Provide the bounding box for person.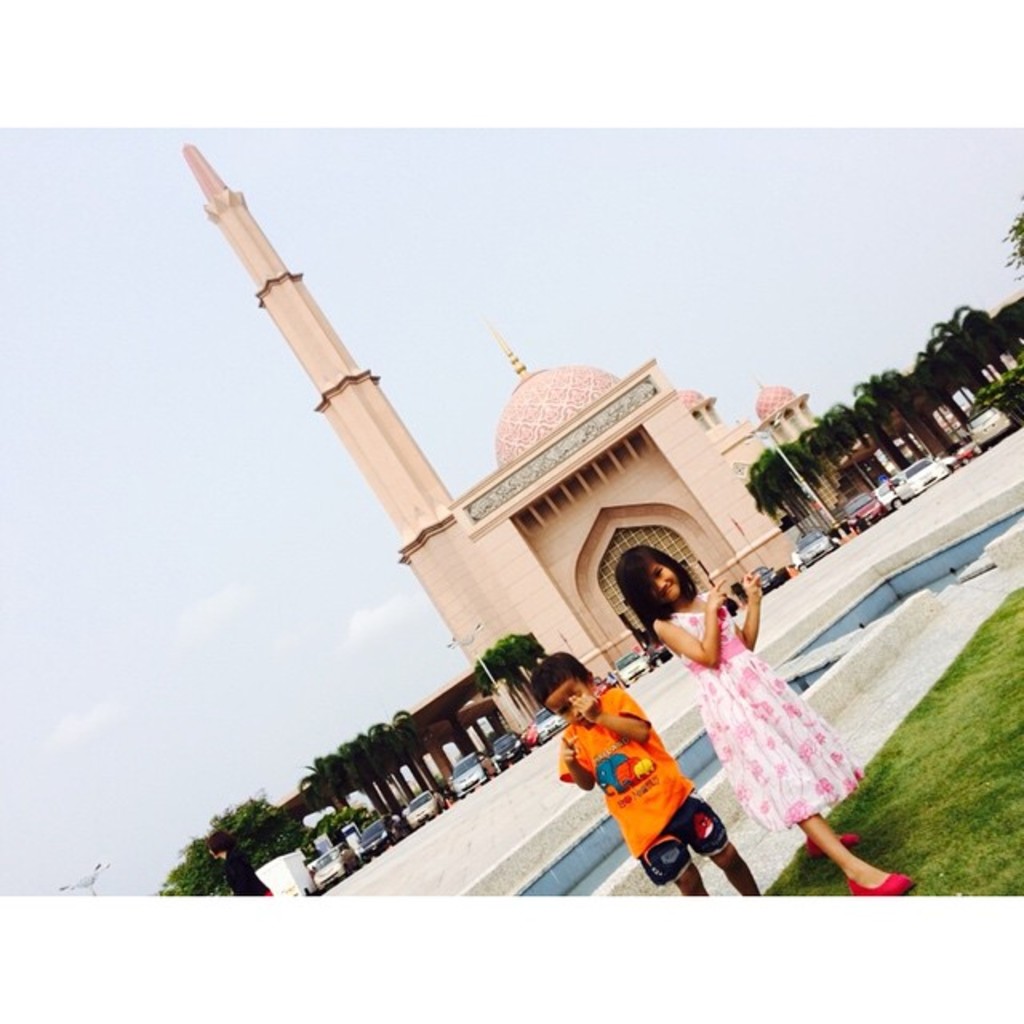
pyautogui.locateOnScreen(523, 658, 766, 898).
